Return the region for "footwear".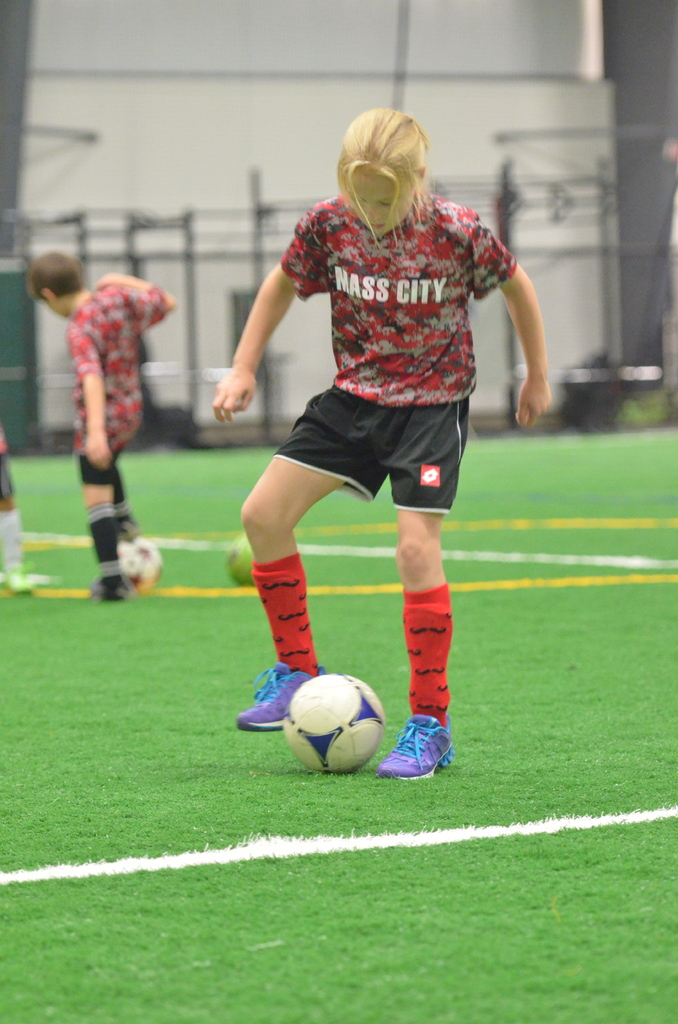
(x1=226, y1=653, x2=329, y2=732).
